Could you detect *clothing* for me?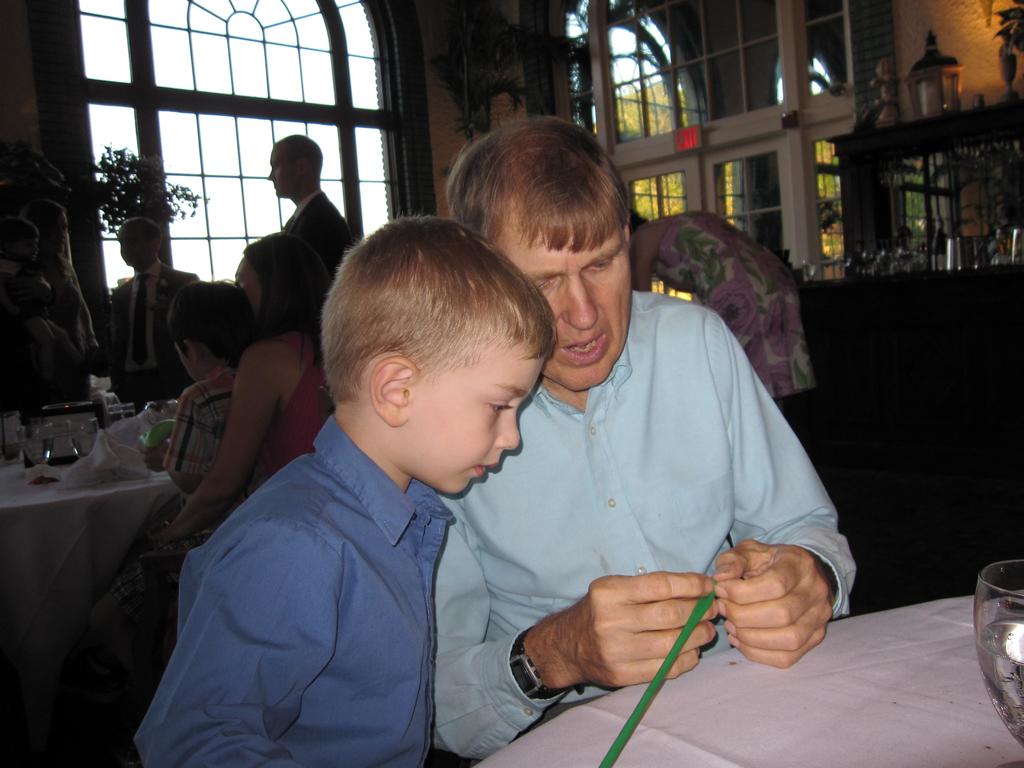
Detection result: {"left": 90, "top": 331, "right": 335, "bottom": 643}.
